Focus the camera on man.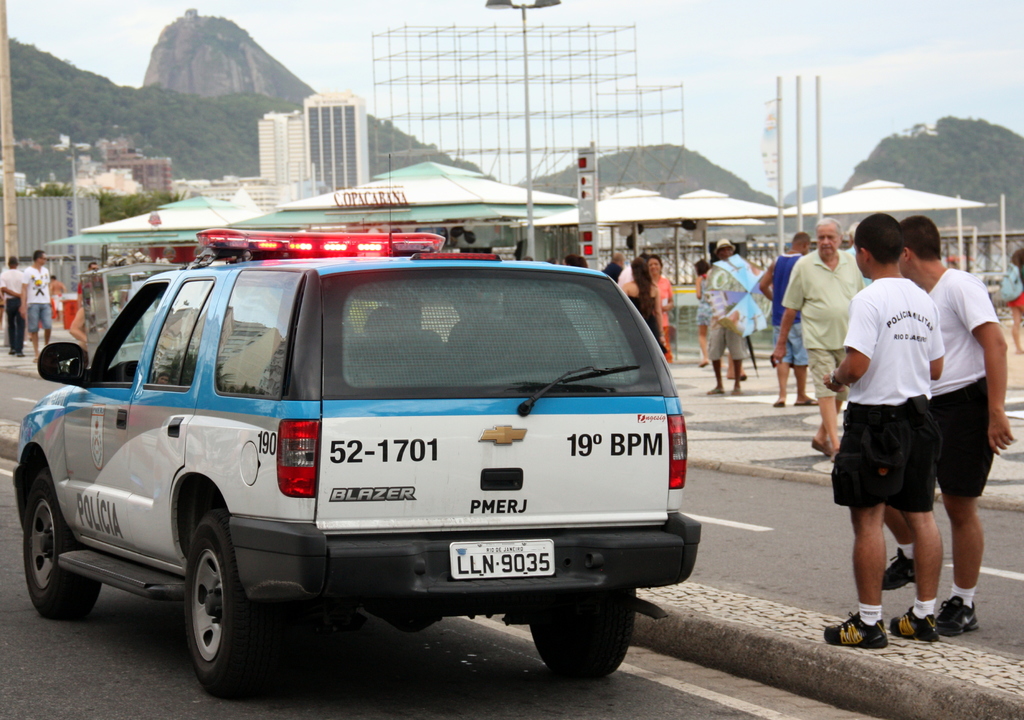
Focus region: pyautogui.locateOnScreen(773, 218, 863, 460).
